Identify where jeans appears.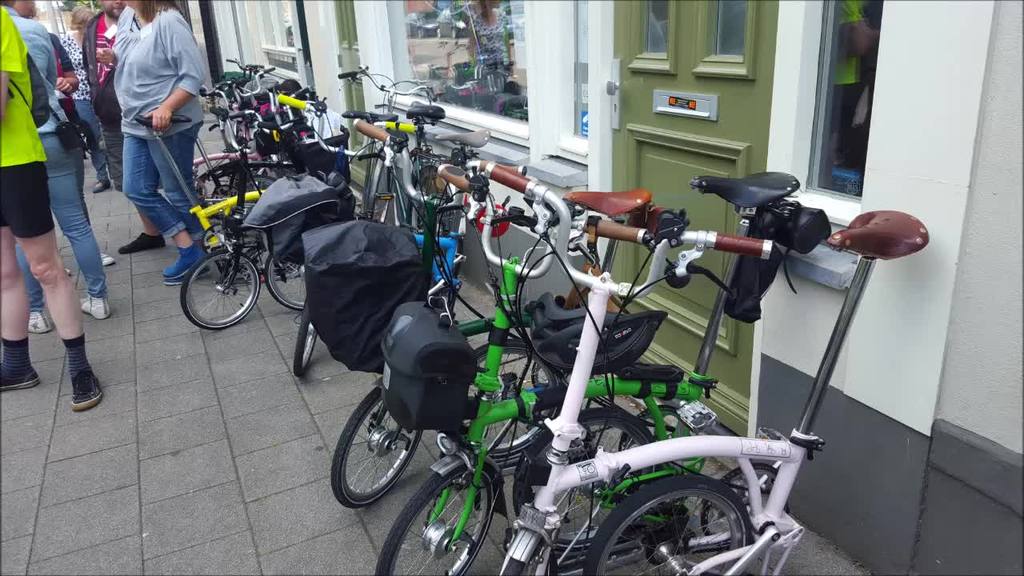
Appears at [left=74, top=102, right=107, bottom=177].
